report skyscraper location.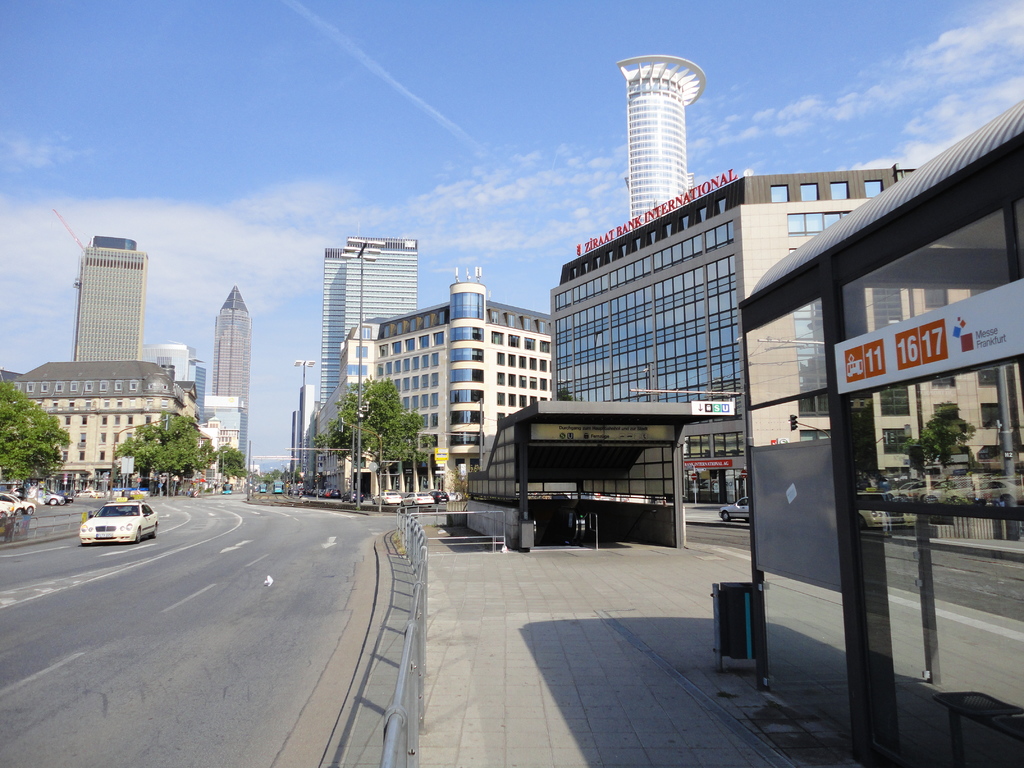
Report: bbox(68, 223, 144, 367).
